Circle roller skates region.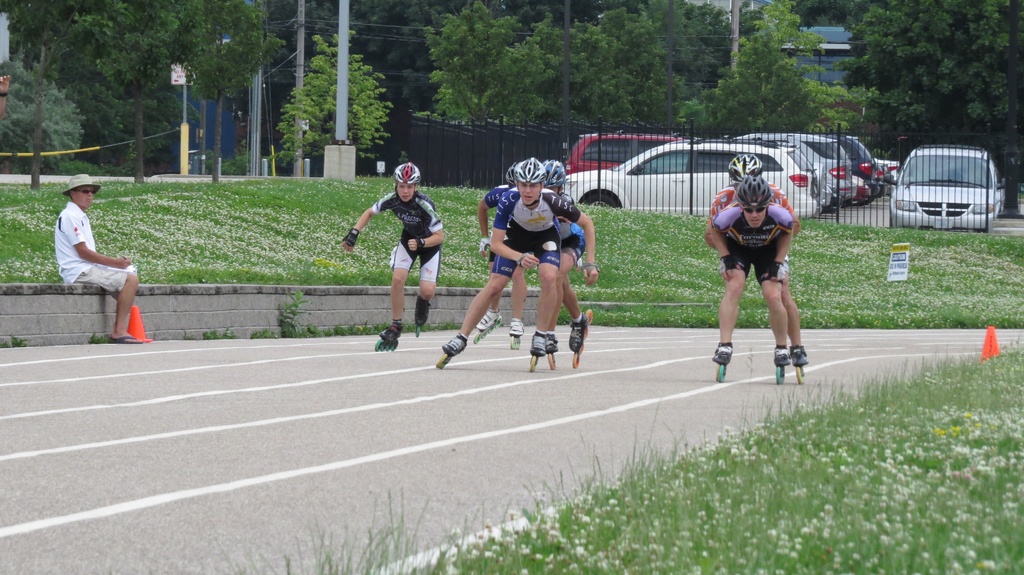
Region: 433 331 468 367.
